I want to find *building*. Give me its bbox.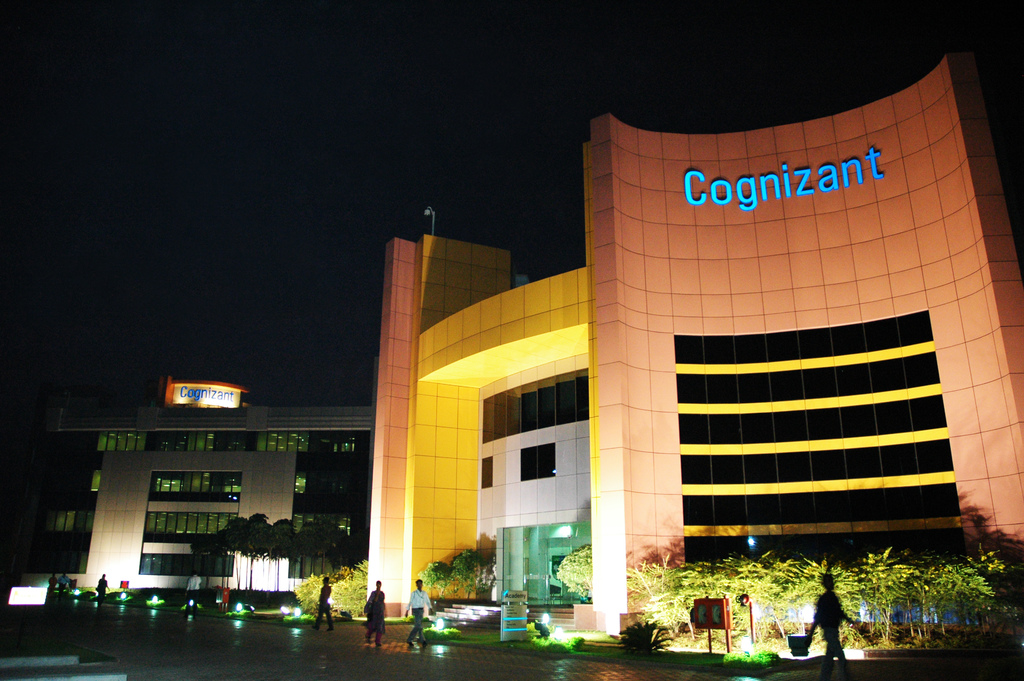
bbox=(8, 397, 373, 589).
